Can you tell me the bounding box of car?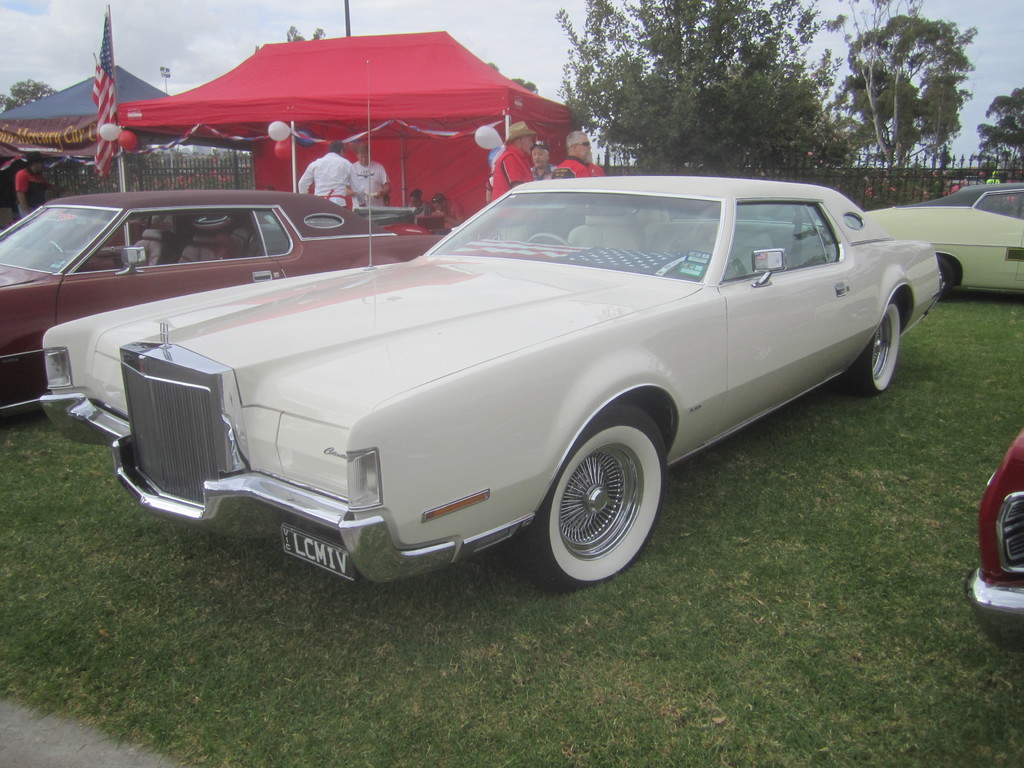
[813,179,1023,297].
